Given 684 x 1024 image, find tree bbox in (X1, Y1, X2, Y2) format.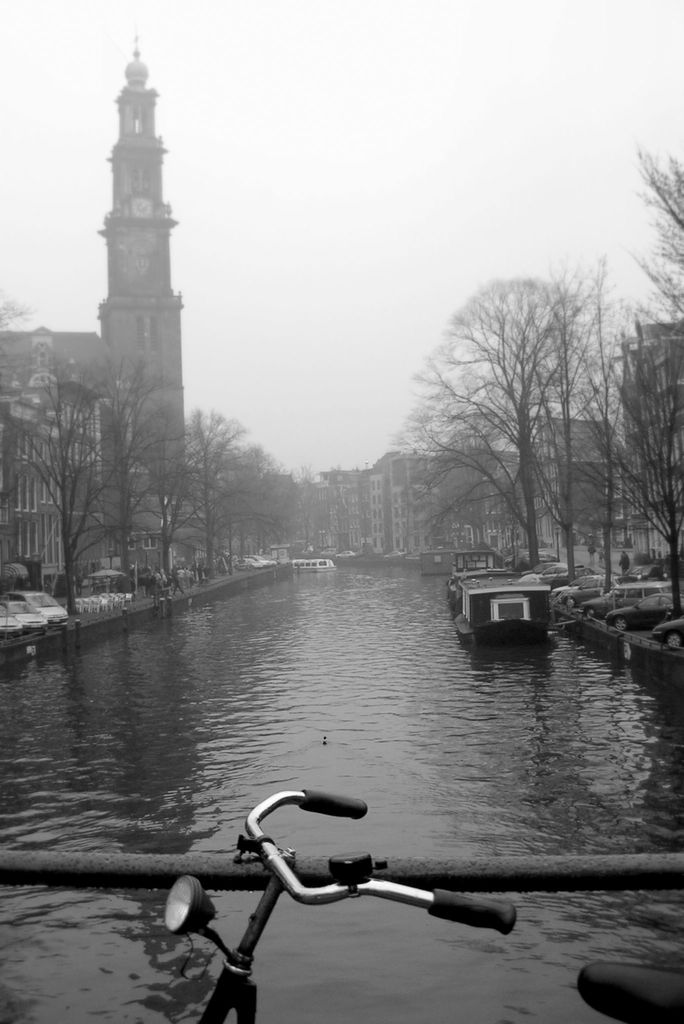
(252, 474, 307, 564).
